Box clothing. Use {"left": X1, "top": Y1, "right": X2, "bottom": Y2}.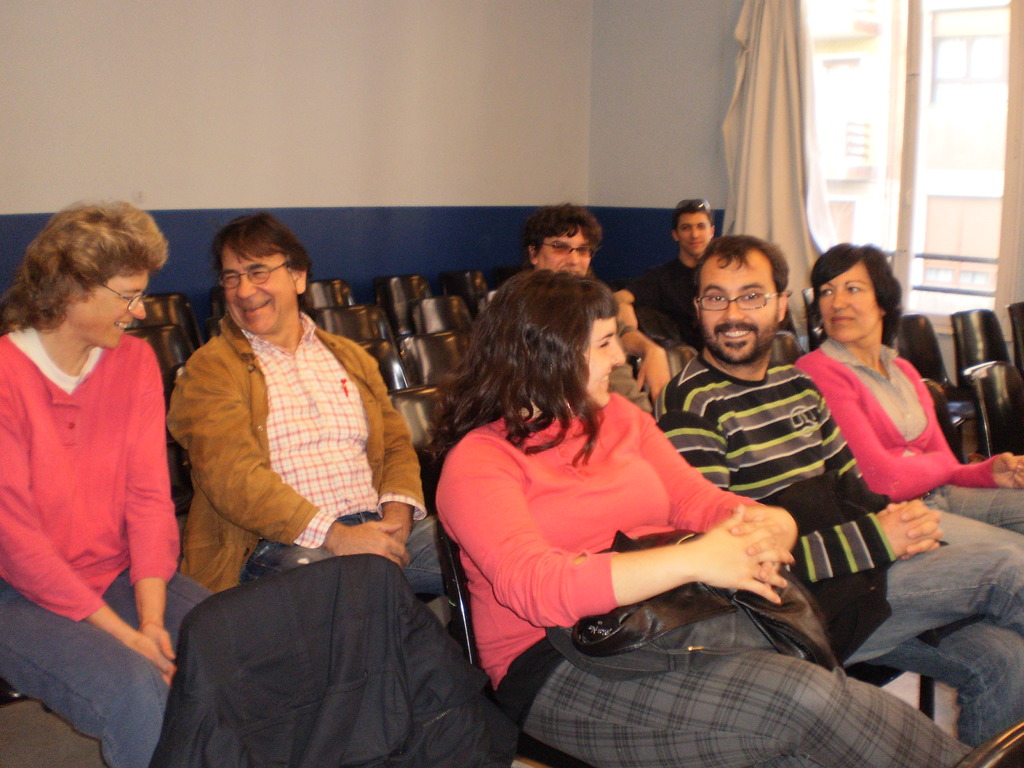
{"left": 792, "top": 326, "right": 1023, "bottom": 541}.
